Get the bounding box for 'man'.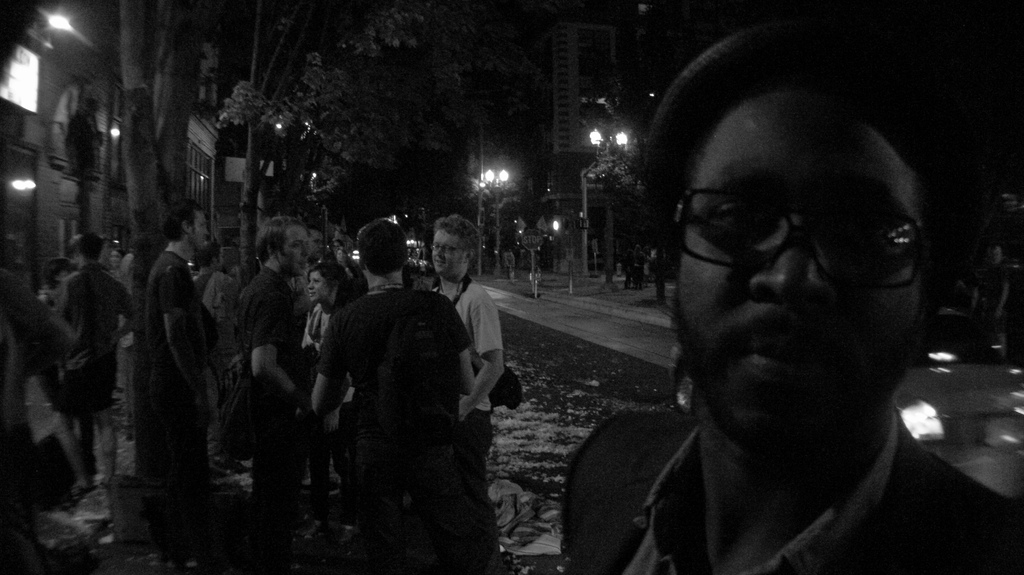
locate(309, 220, 477, 574).
